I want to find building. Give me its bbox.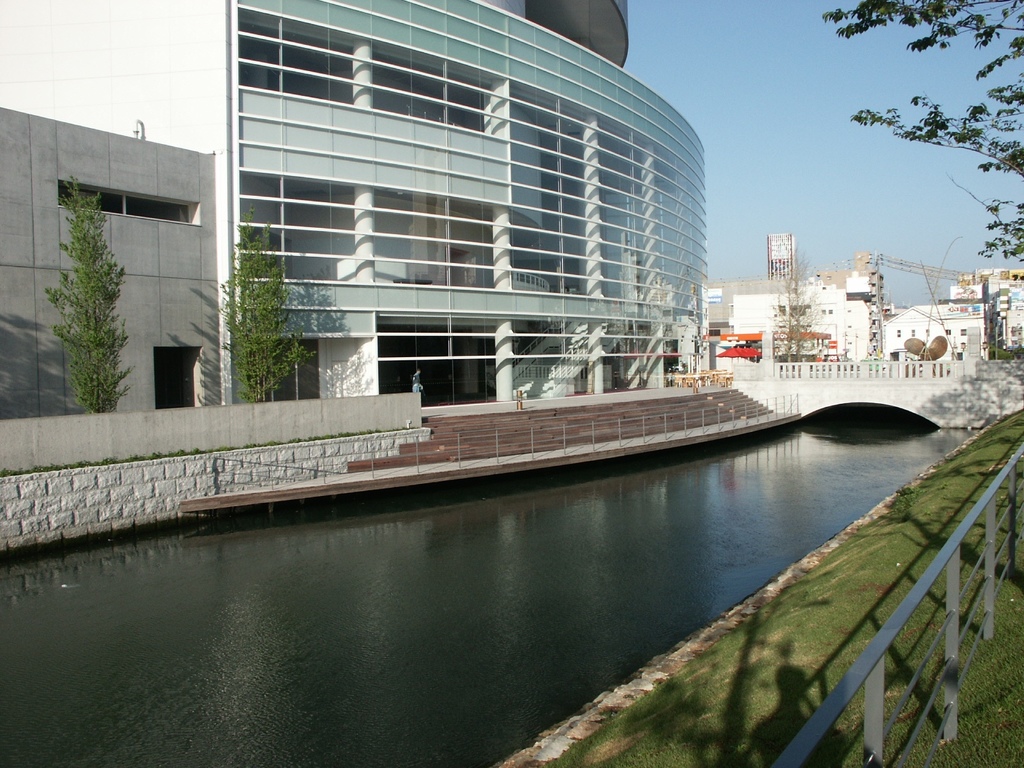
{"x1": 163, "y1": 4, "x2": 692, "y2": 419}.
